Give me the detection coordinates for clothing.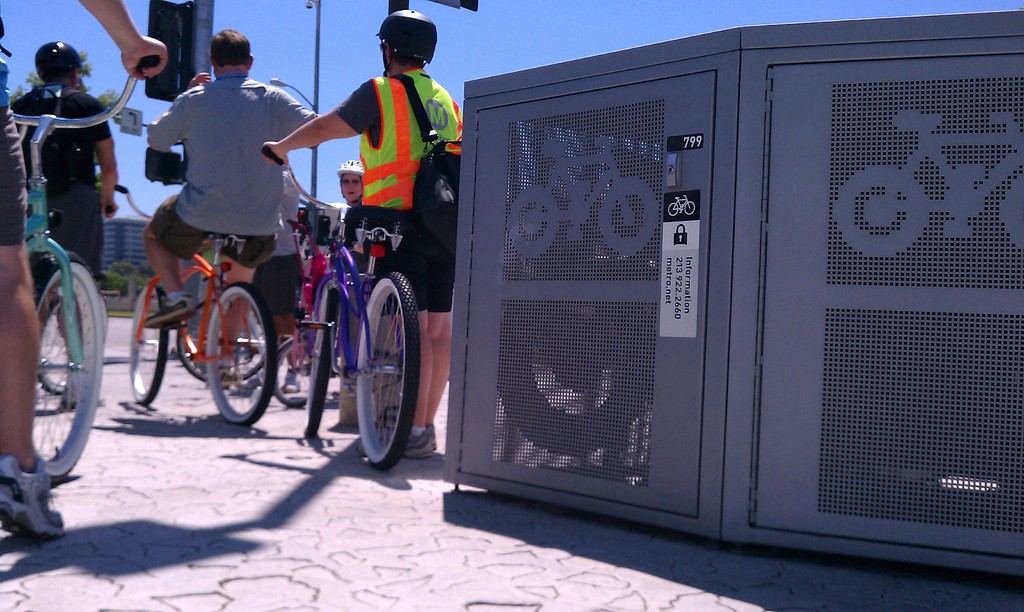
[left=234, top=172, right=303, bottom=320].
